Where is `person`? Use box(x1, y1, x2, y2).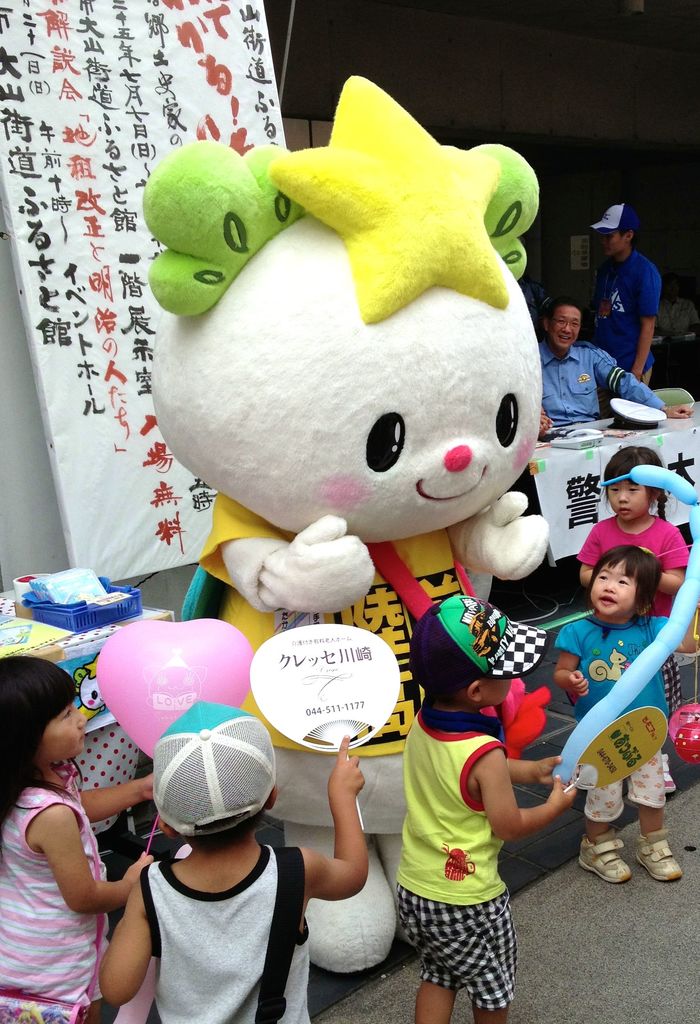
box(374, 587, 566, 1017).
